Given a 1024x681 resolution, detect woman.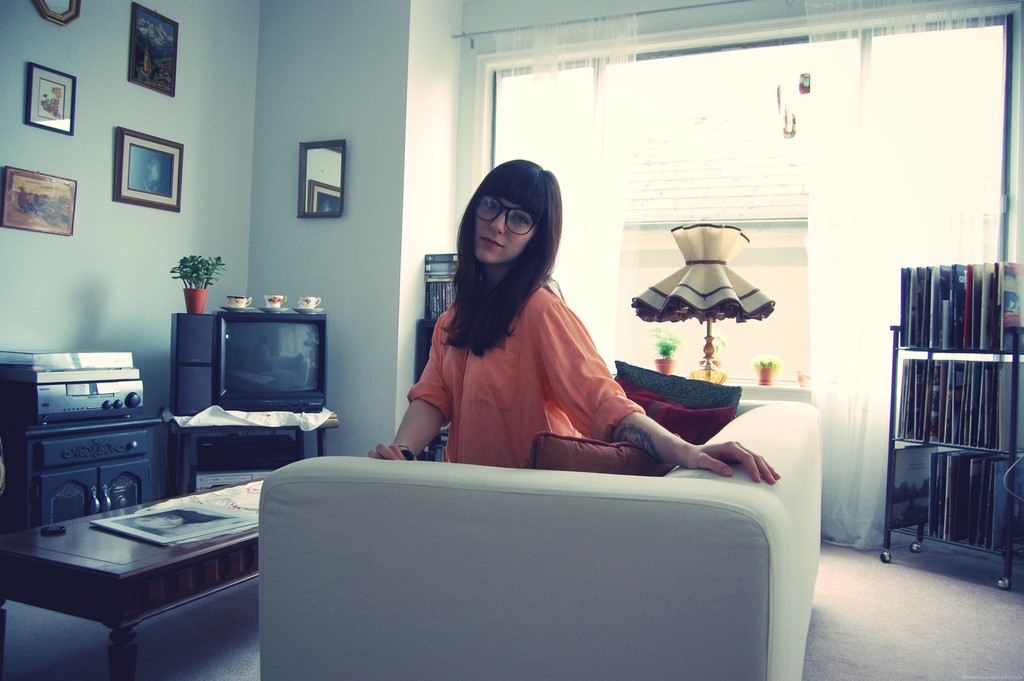
(x1=367, y1=157, x2=781, y2=483).
